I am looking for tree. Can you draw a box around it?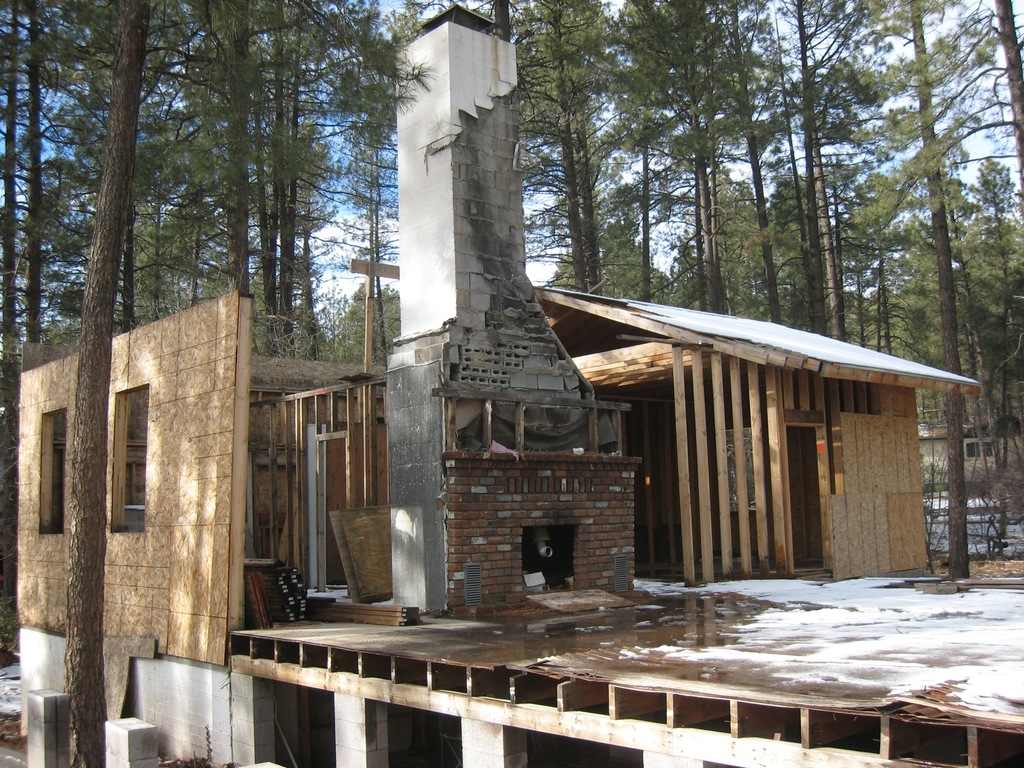
Sure, the bounding box is [x1=619, y1=0, x2=778, y2=319].
